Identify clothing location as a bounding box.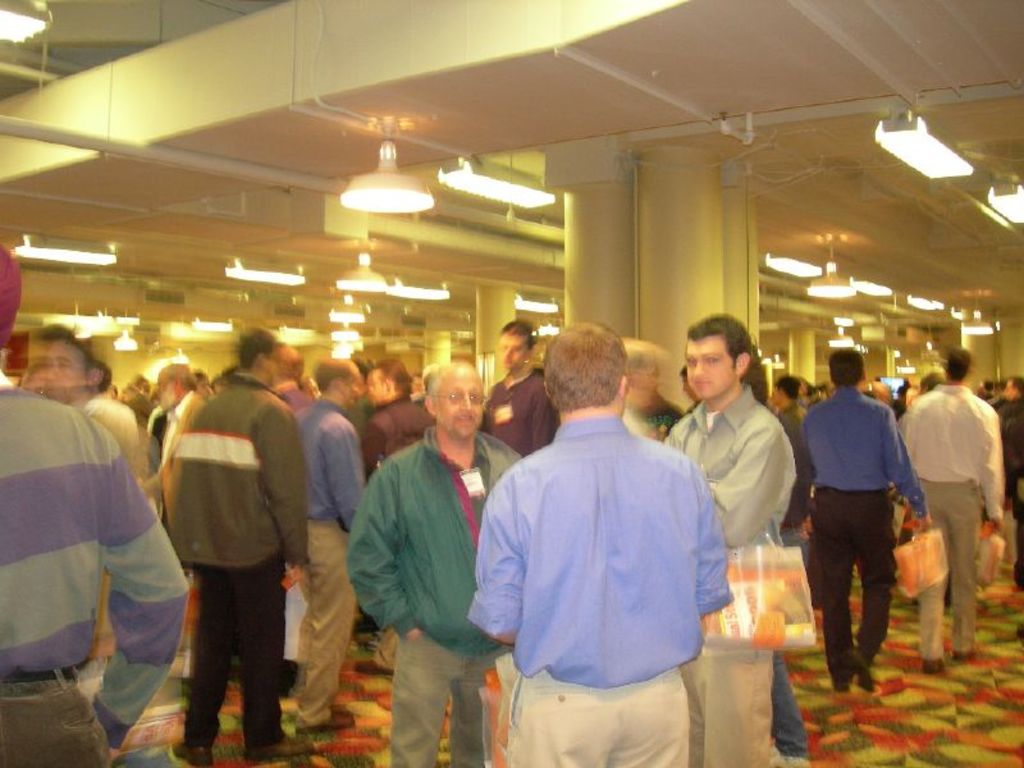
bbox=[483, 367, 713, 728].
